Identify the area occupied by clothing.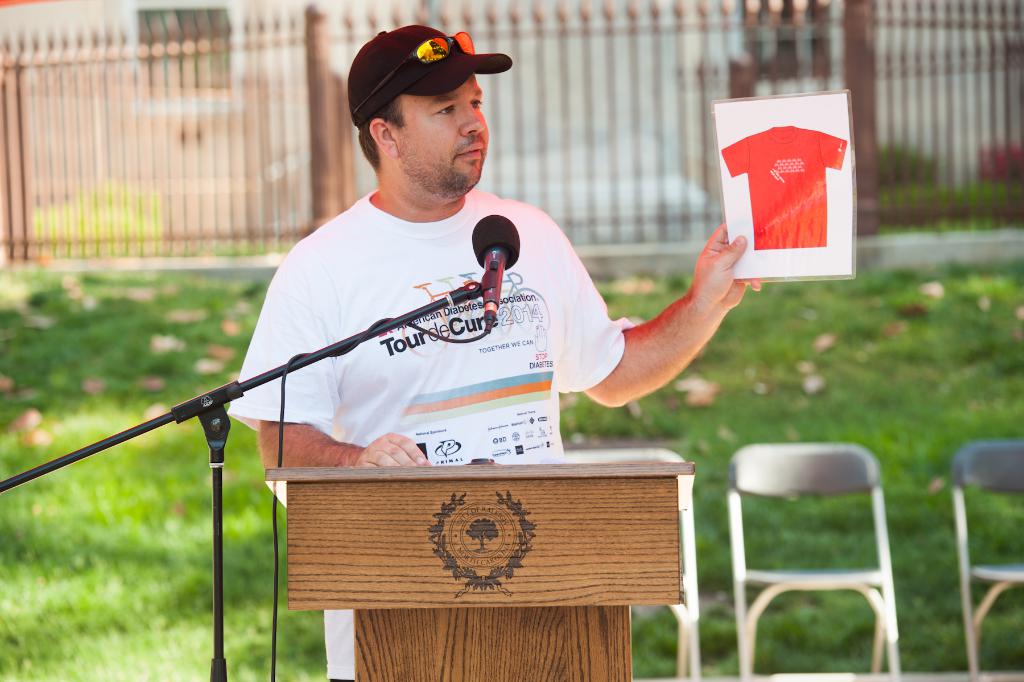
Area: {"x1": 228, "y1": 179, "x2": 633, "y2": 681}.
